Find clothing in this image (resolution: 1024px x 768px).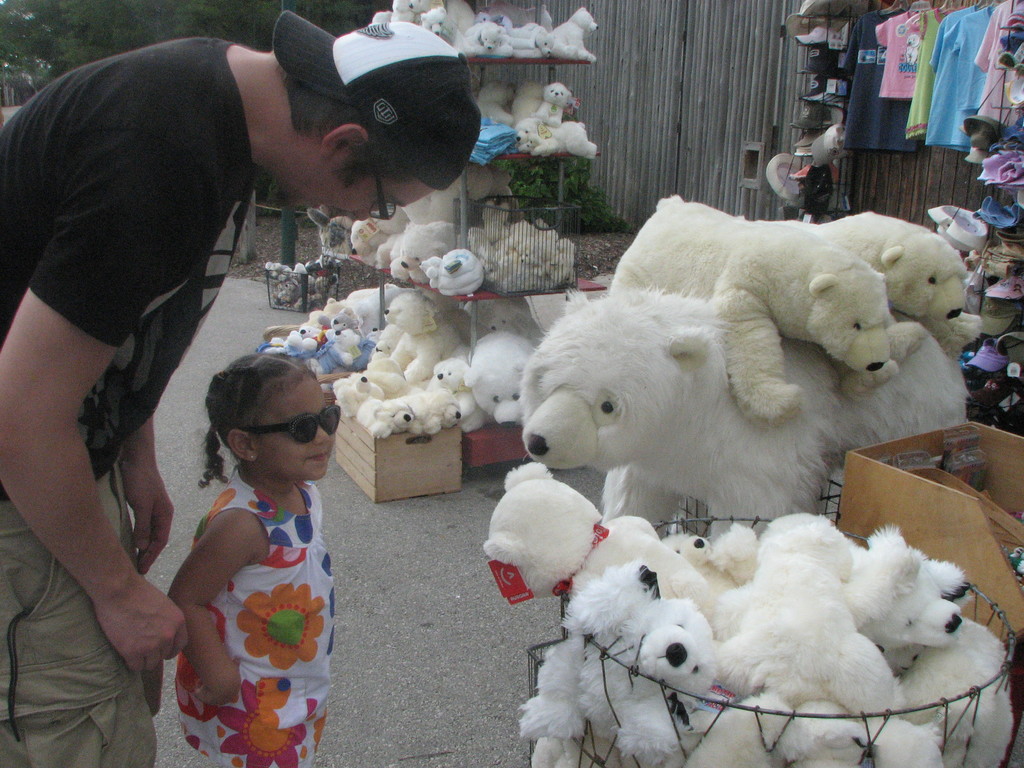
[left=4, top=28, right=251, bottom=767].
